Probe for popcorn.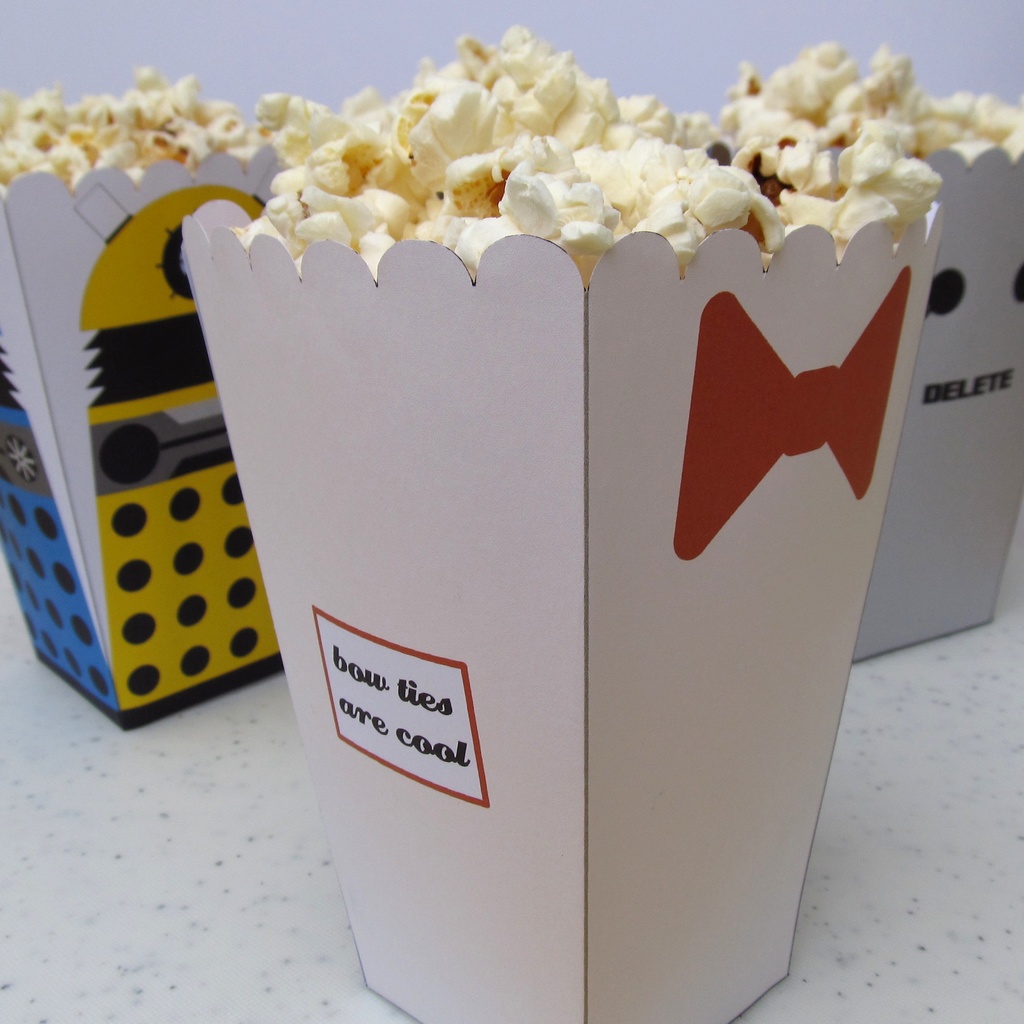
Probe result: locate(0, 61, 254, 196).
